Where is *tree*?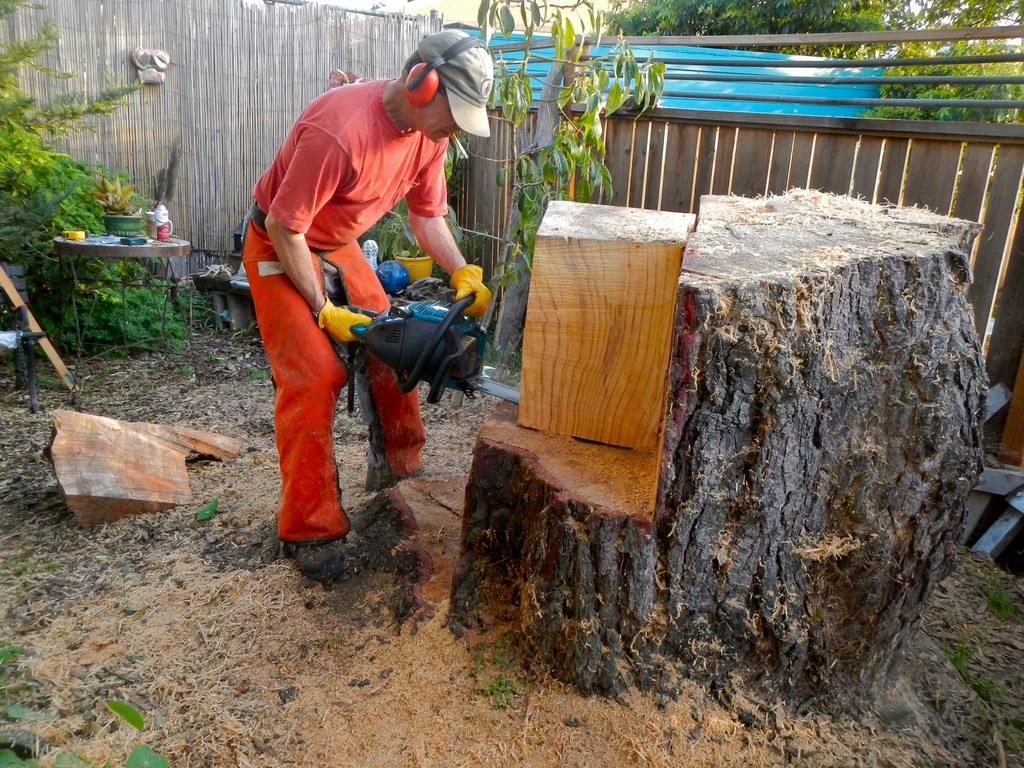
left=0, top=0, right=210, bottom=357.
